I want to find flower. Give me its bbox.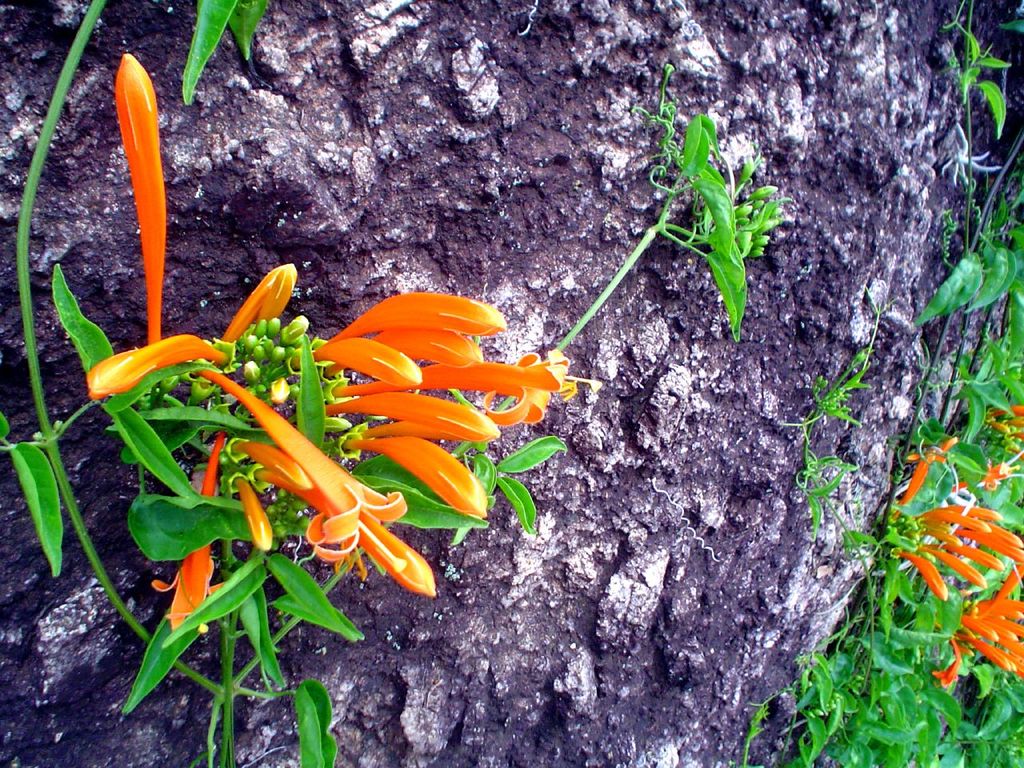
box(221, 263, 294, 347).
